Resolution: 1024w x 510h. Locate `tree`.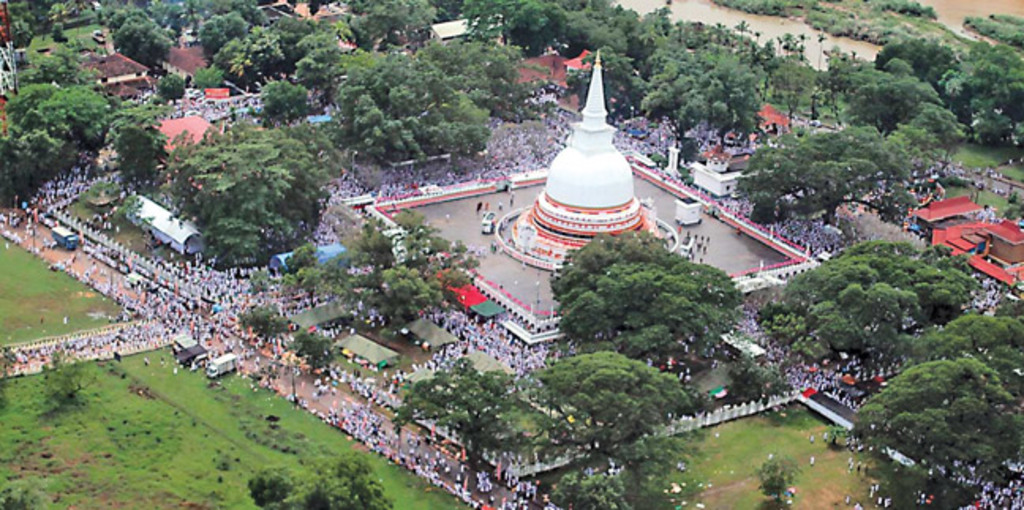
(left=41, top=339, right=111, bottom=403).
